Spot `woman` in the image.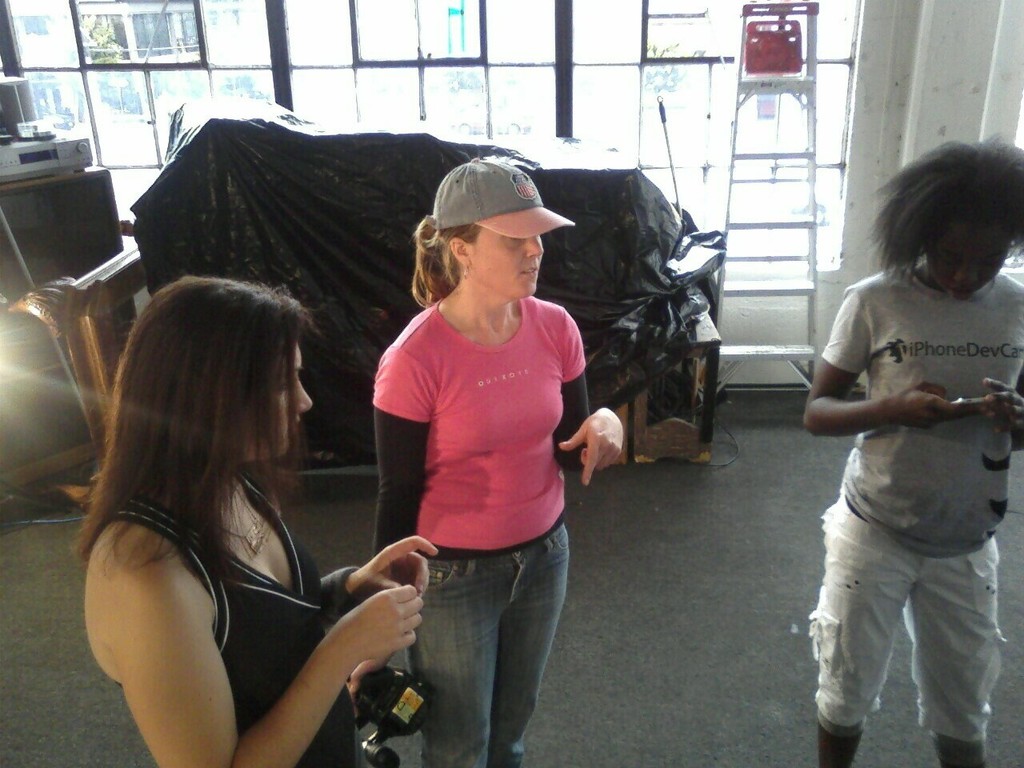
`woman` found at (x1=375, y1=155, x2=626, y2=767).
